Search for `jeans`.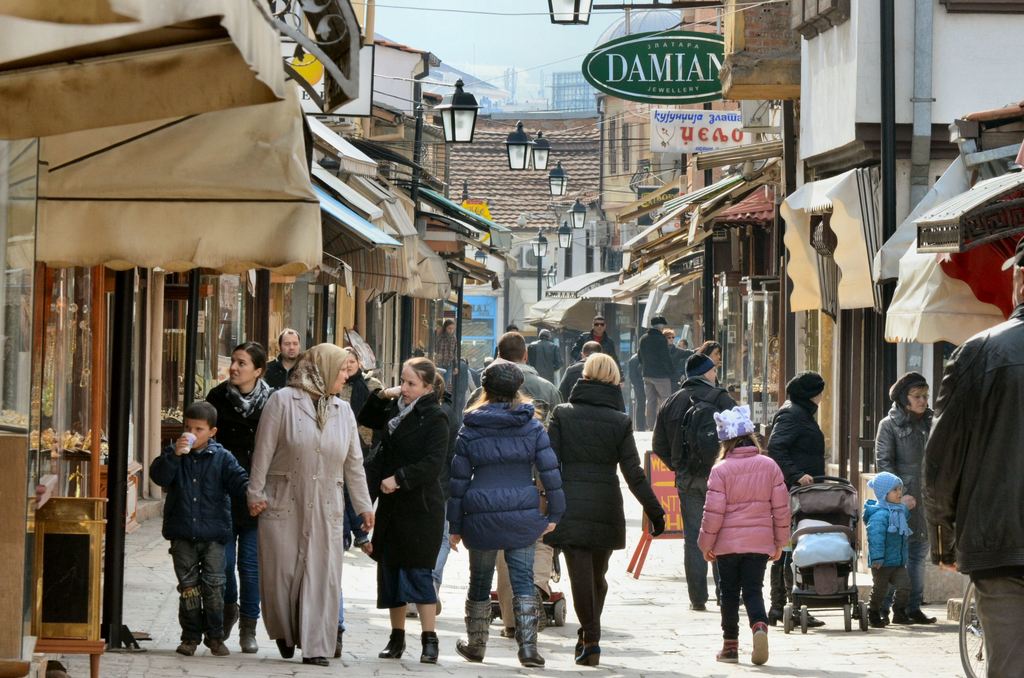
Found at rect(676, 475, 708, 606).
